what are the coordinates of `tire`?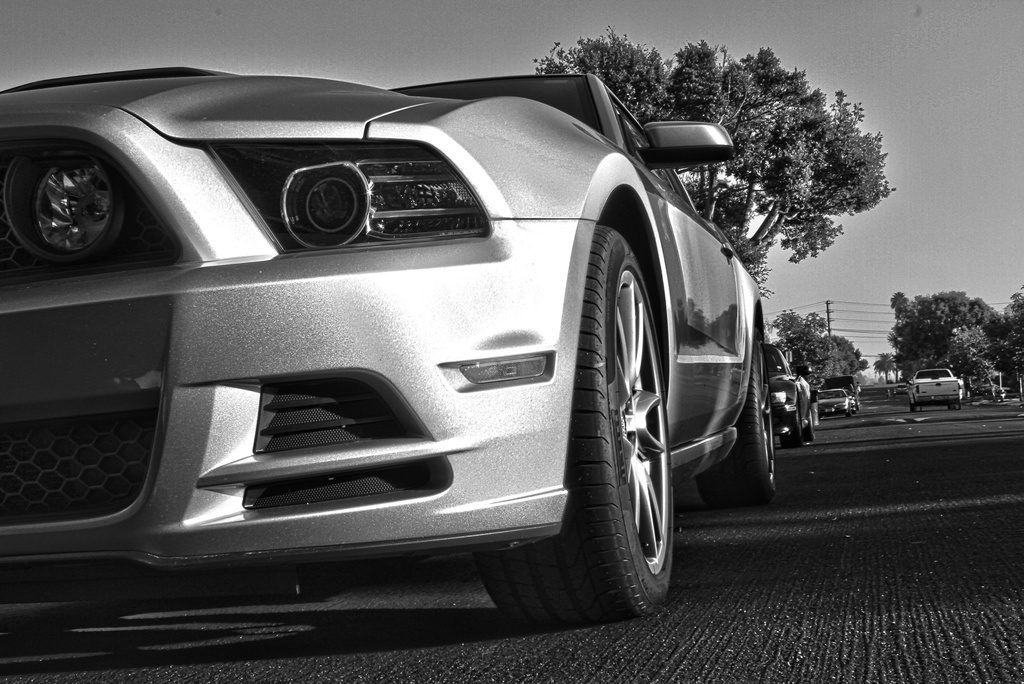
(x1=722, y1=338, x2=781, y2=497).
